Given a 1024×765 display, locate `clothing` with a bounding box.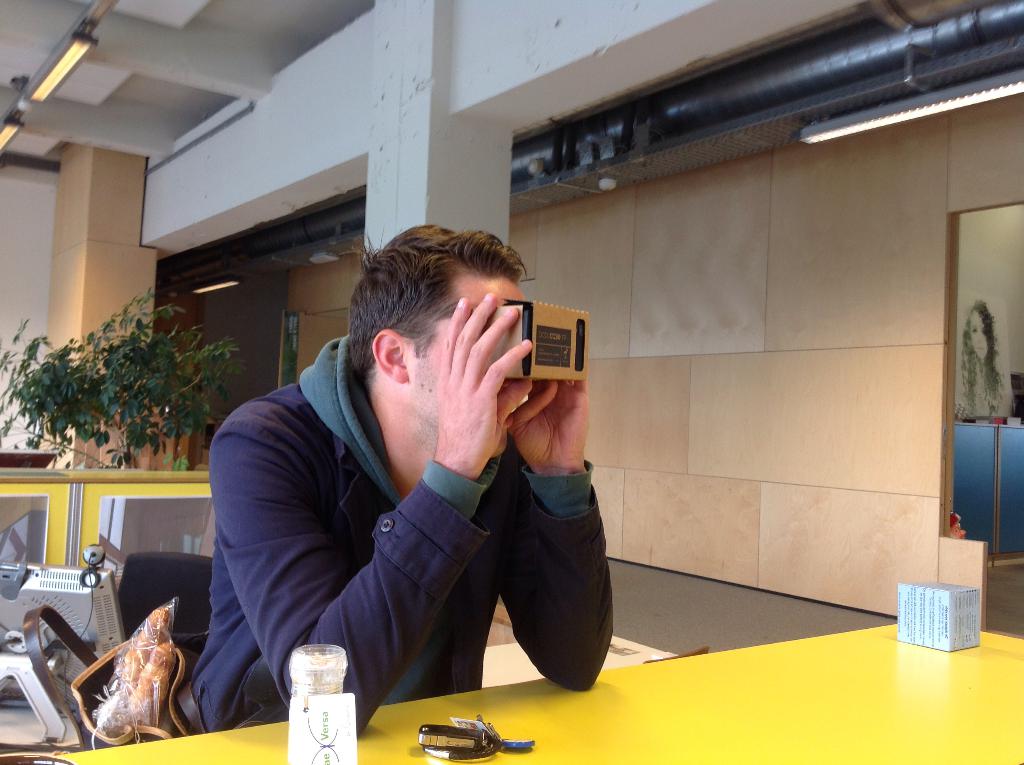
Located: (x1=188, y1=305, x2=602, y2=735).
